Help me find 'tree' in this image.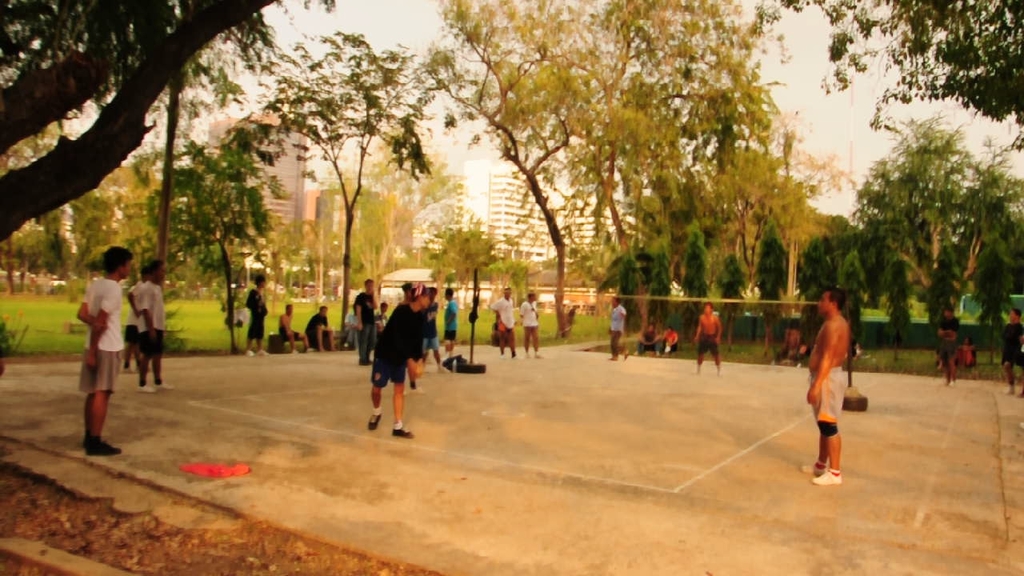
Found it: l=418, t=0, r=658, b=341.
